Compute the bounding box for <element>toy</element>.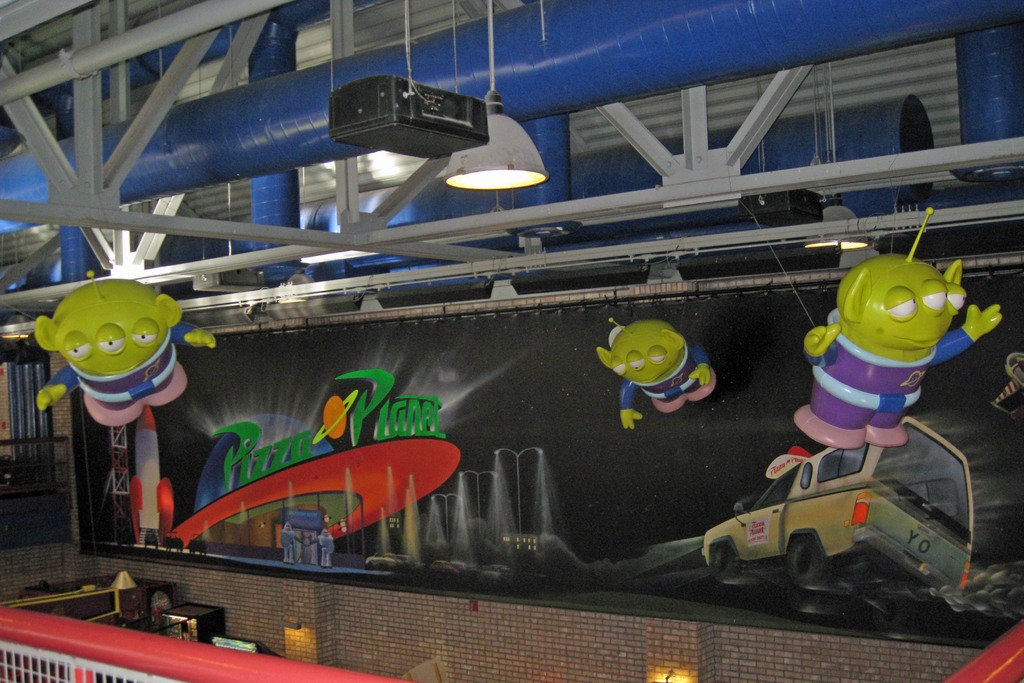
bbox=(35, 273, 219, 431).
